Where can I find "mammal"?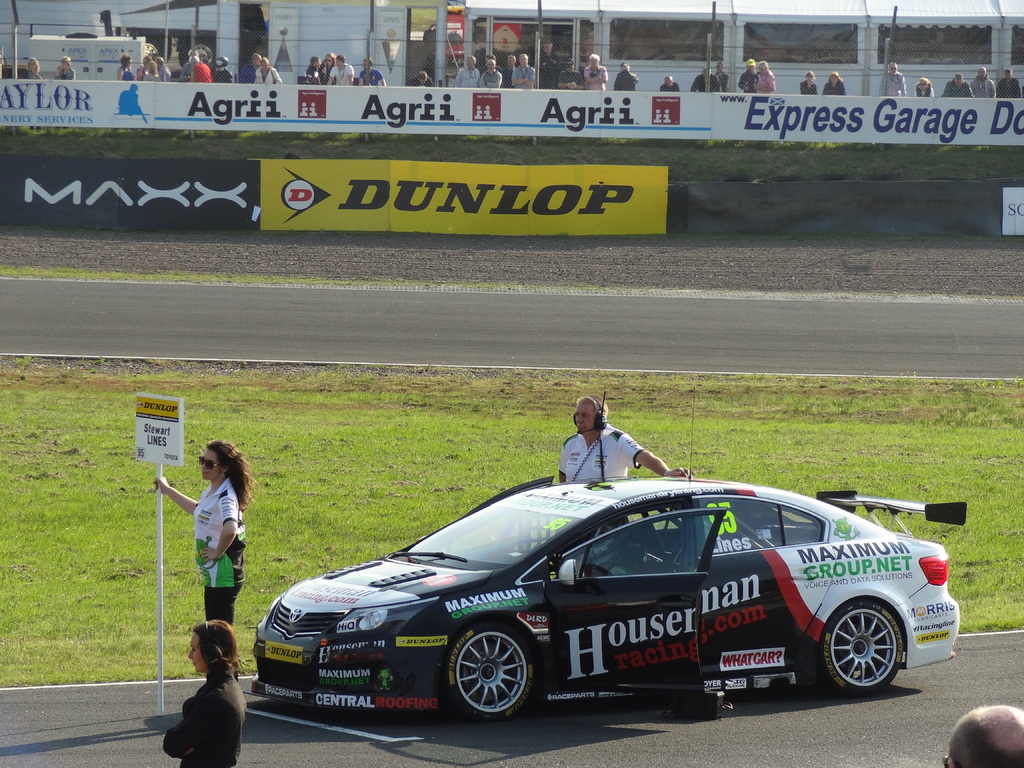
You can find it at <region>881, 62, 907, 99</region>.
